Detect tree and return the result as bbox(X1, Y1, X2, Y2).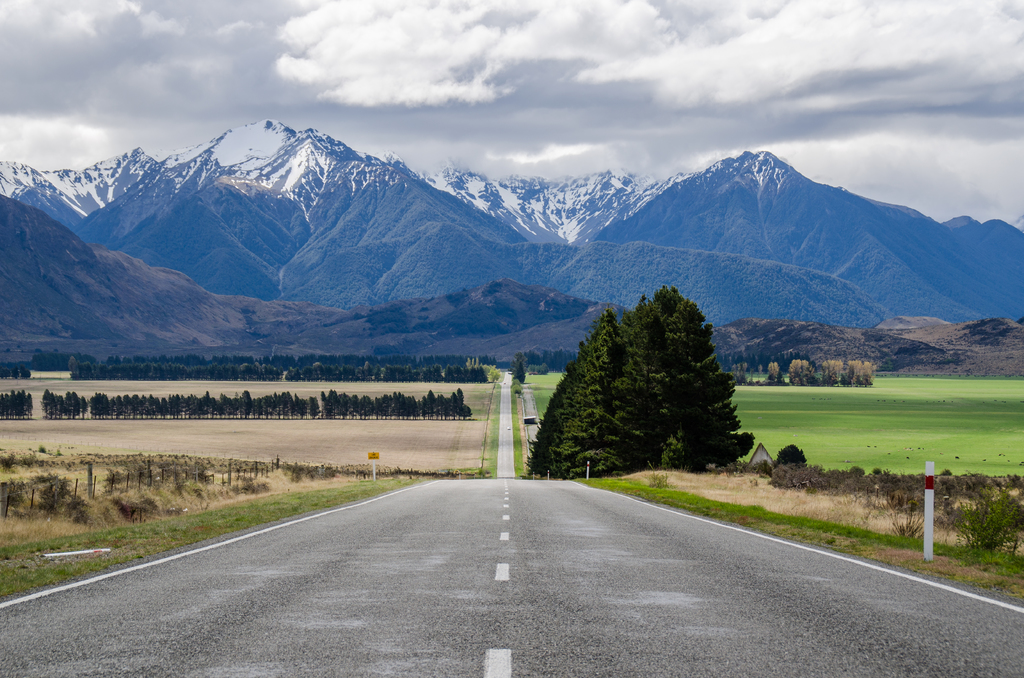
bbox(515, 363, 525, 383).
